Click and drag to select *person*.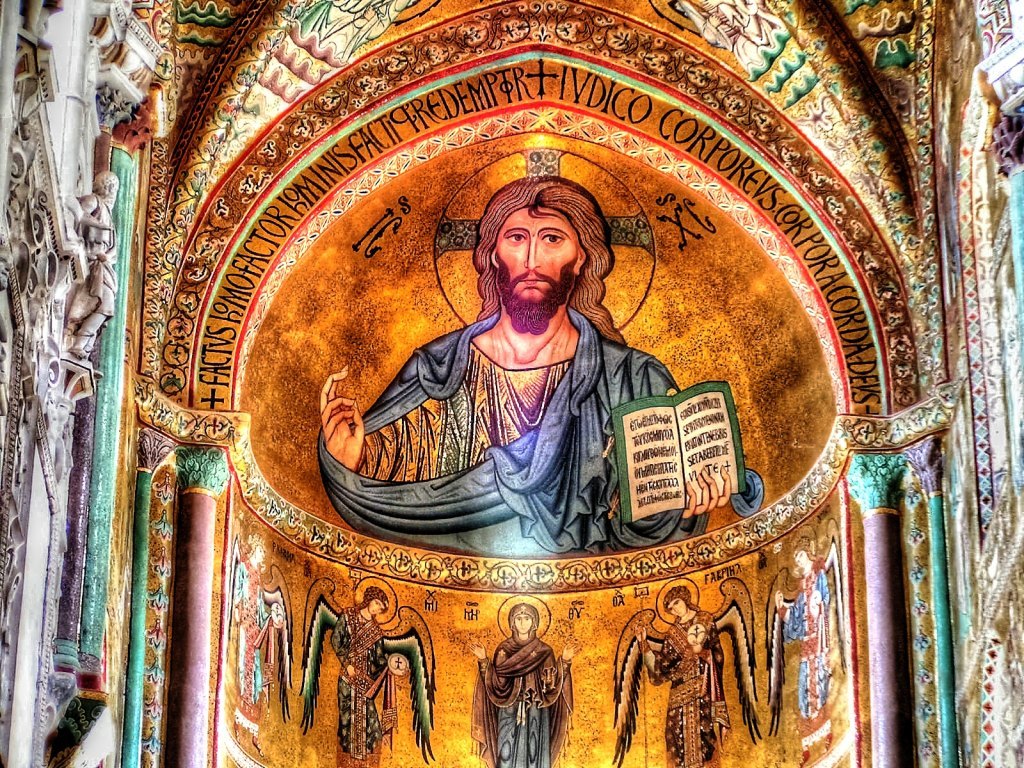
Selection: [631, 583, 735, 767].
